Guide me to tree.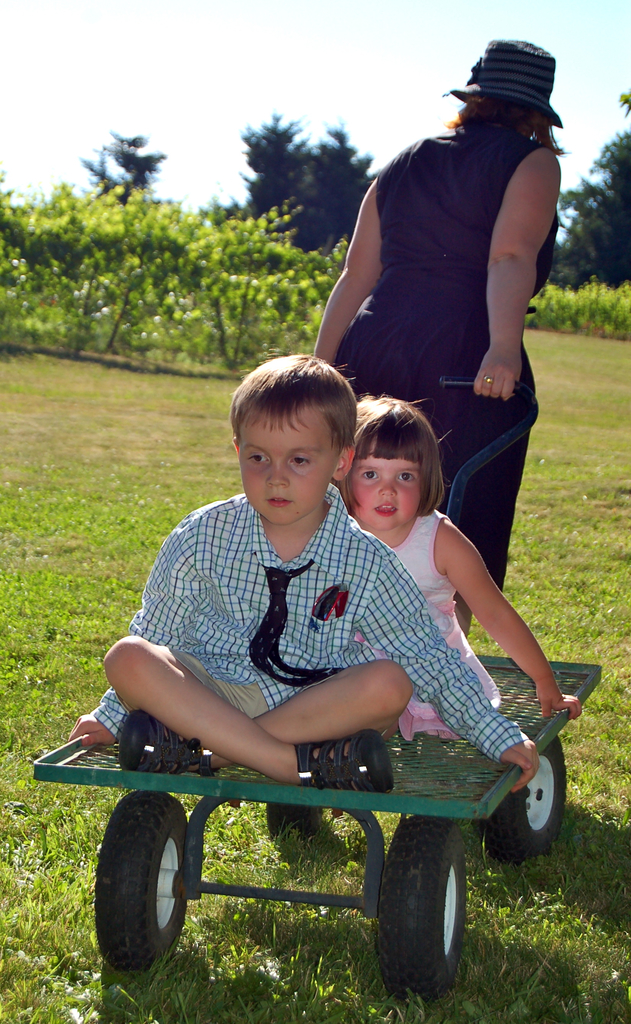
Guidance: pyautogui.locateOnScreen(556, 126, 630, 304).
